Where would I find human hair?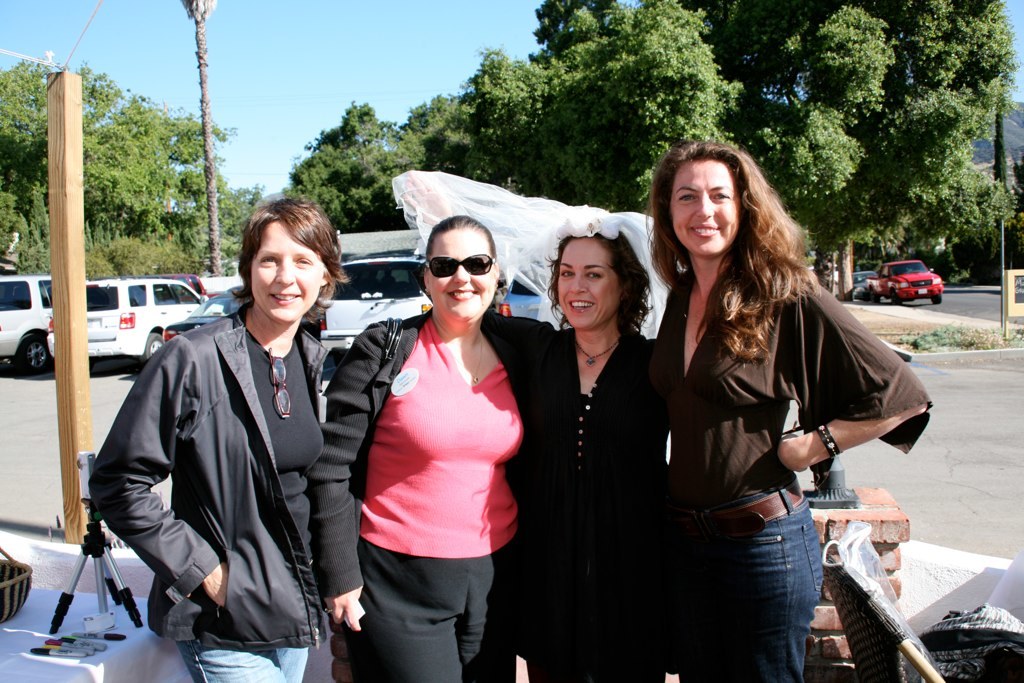
At [left=424, top=213, right=496, bottom=261].
